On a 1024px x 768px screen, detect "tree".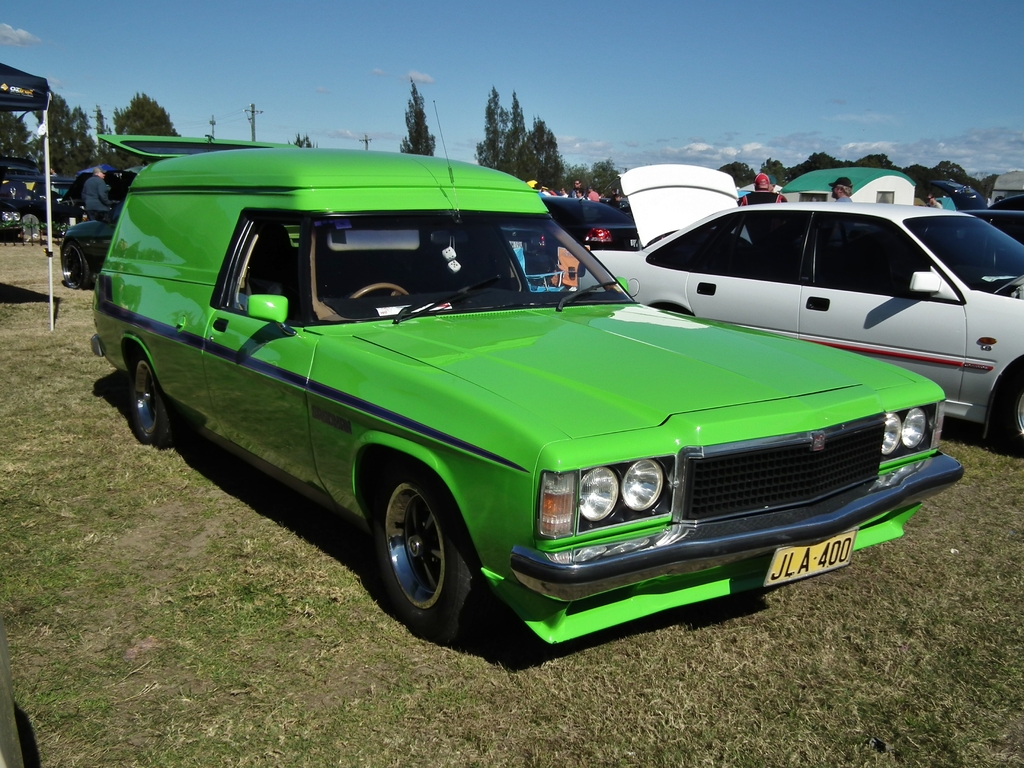
<box>474,86,526,167</box>.
